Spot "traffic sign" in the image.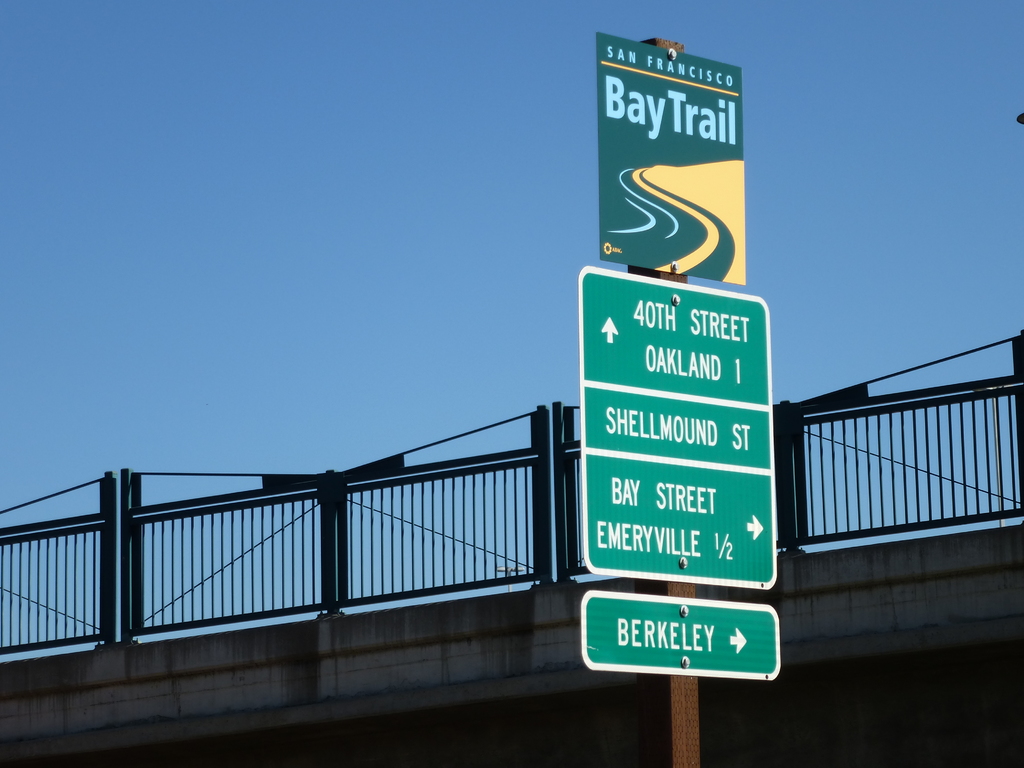
"traffic sign" found at 580/261/780/585.
